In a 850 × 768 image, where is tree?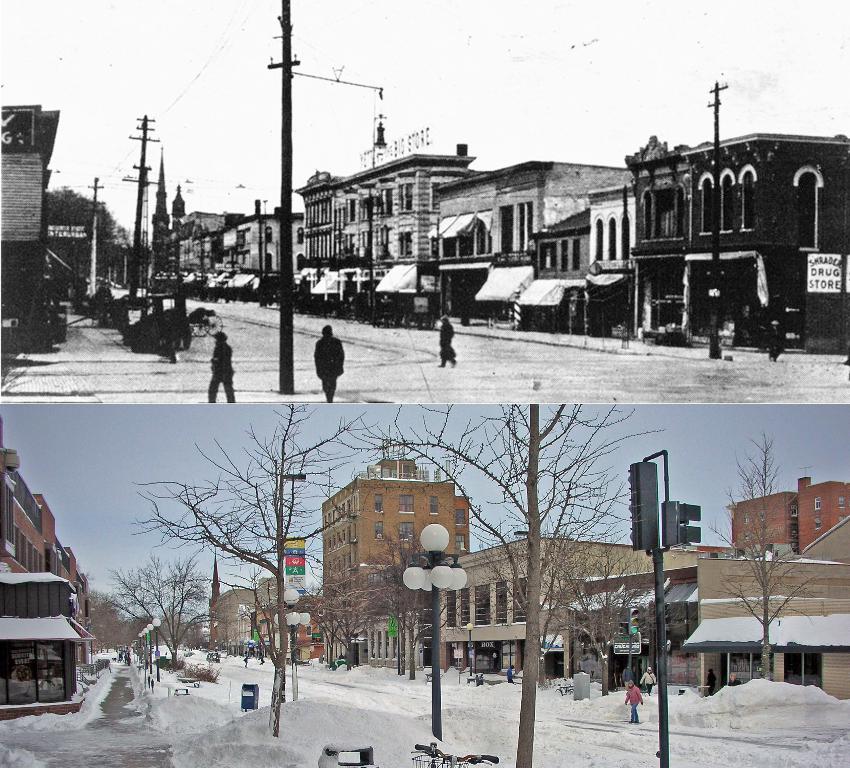
<box>131,405,361,738</box>.
